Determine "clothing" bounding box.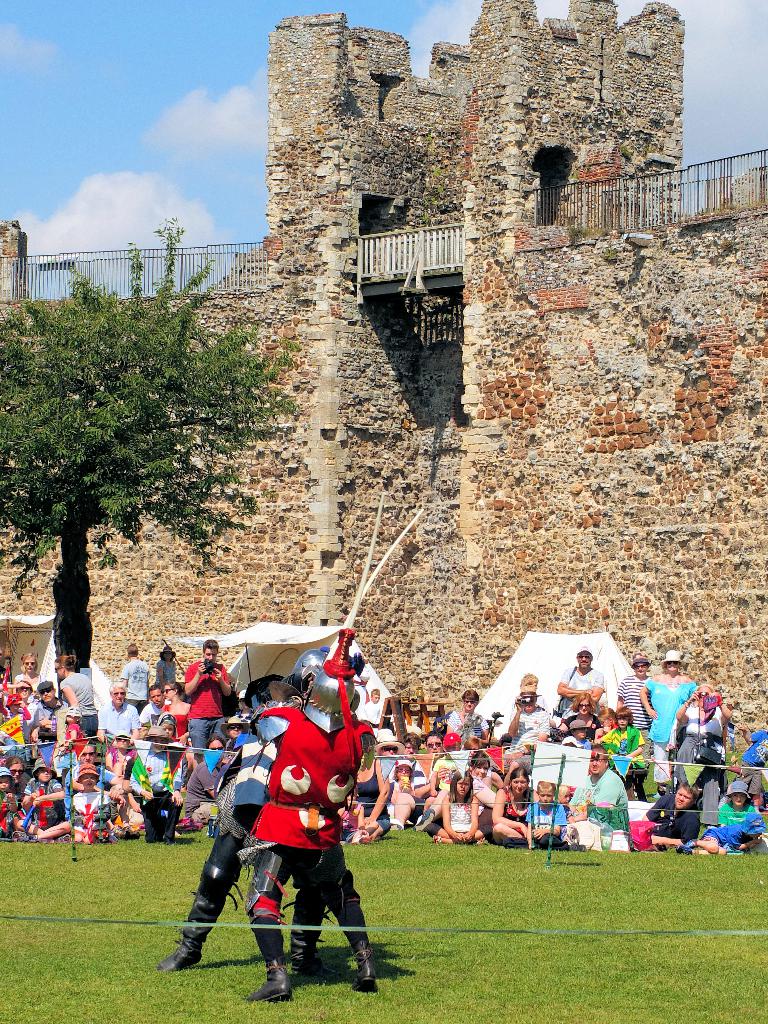
Determined: <bbox>74, 781, 112, 835</bbox>.
